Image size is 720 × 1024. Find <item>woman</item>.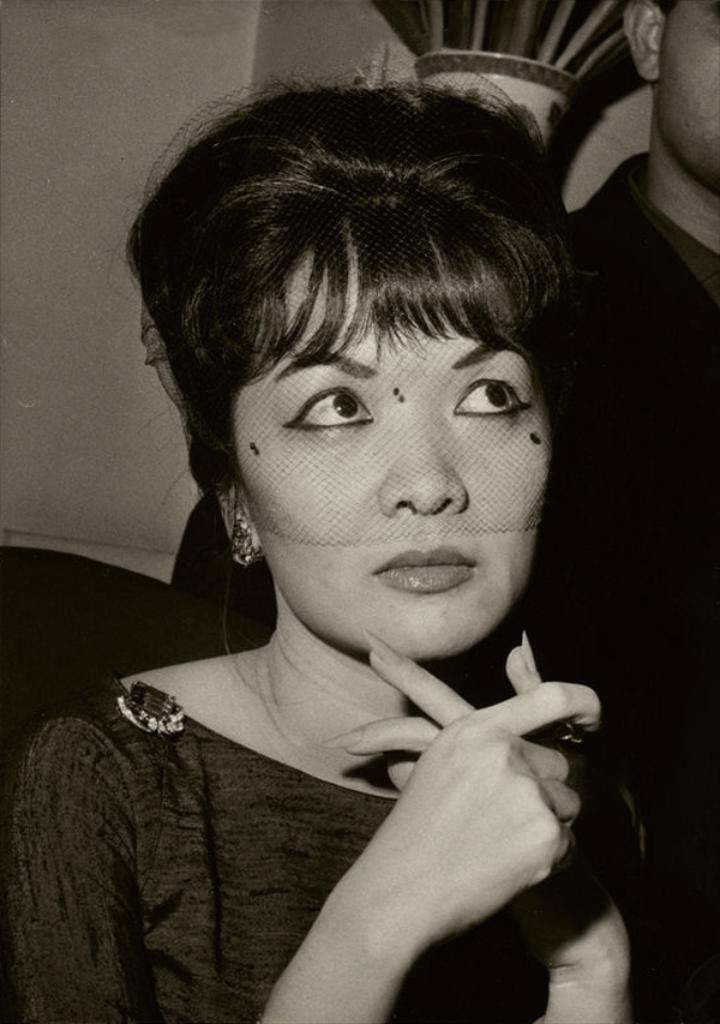
l=35, t=50, r=659, b=1013.
